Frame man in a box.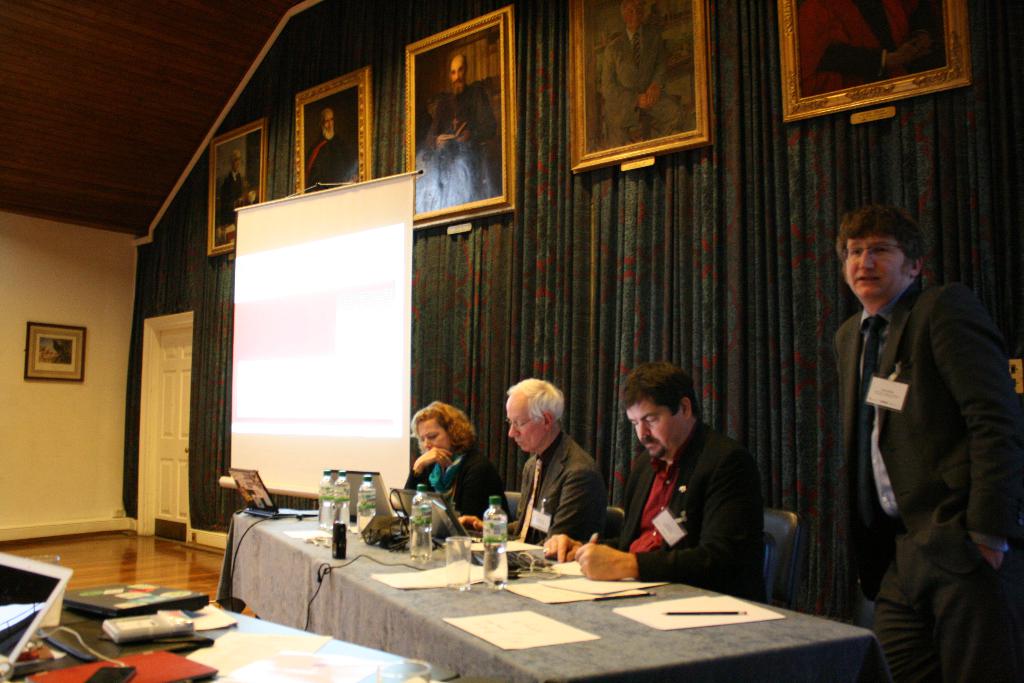
bbox(548, 361, 765, 600).
